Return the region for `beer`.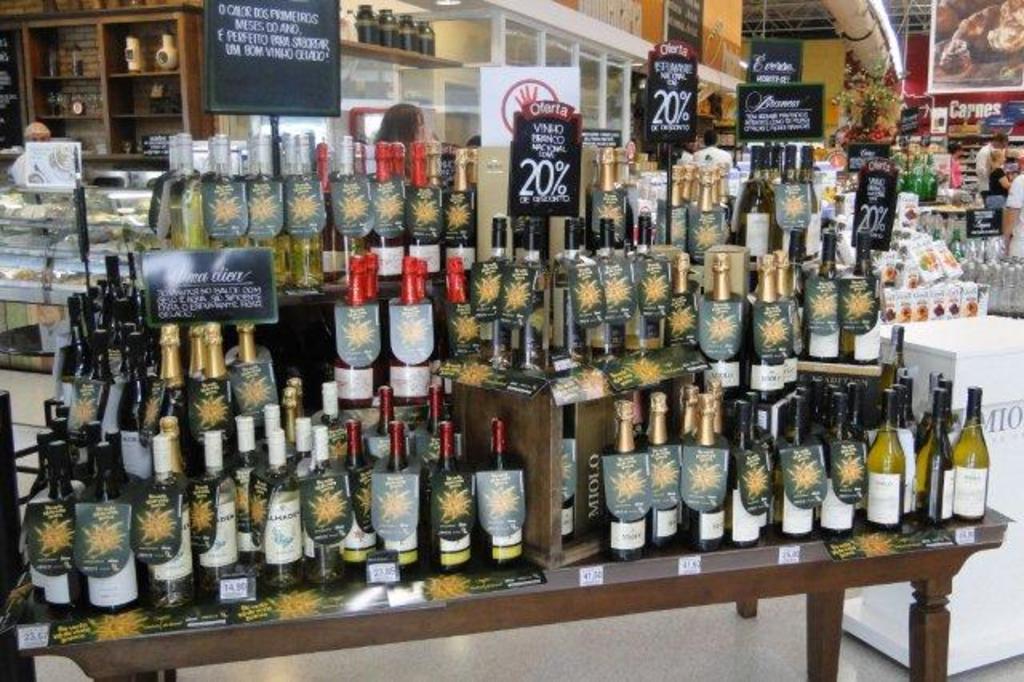
box(859, 389, 901, 520).
